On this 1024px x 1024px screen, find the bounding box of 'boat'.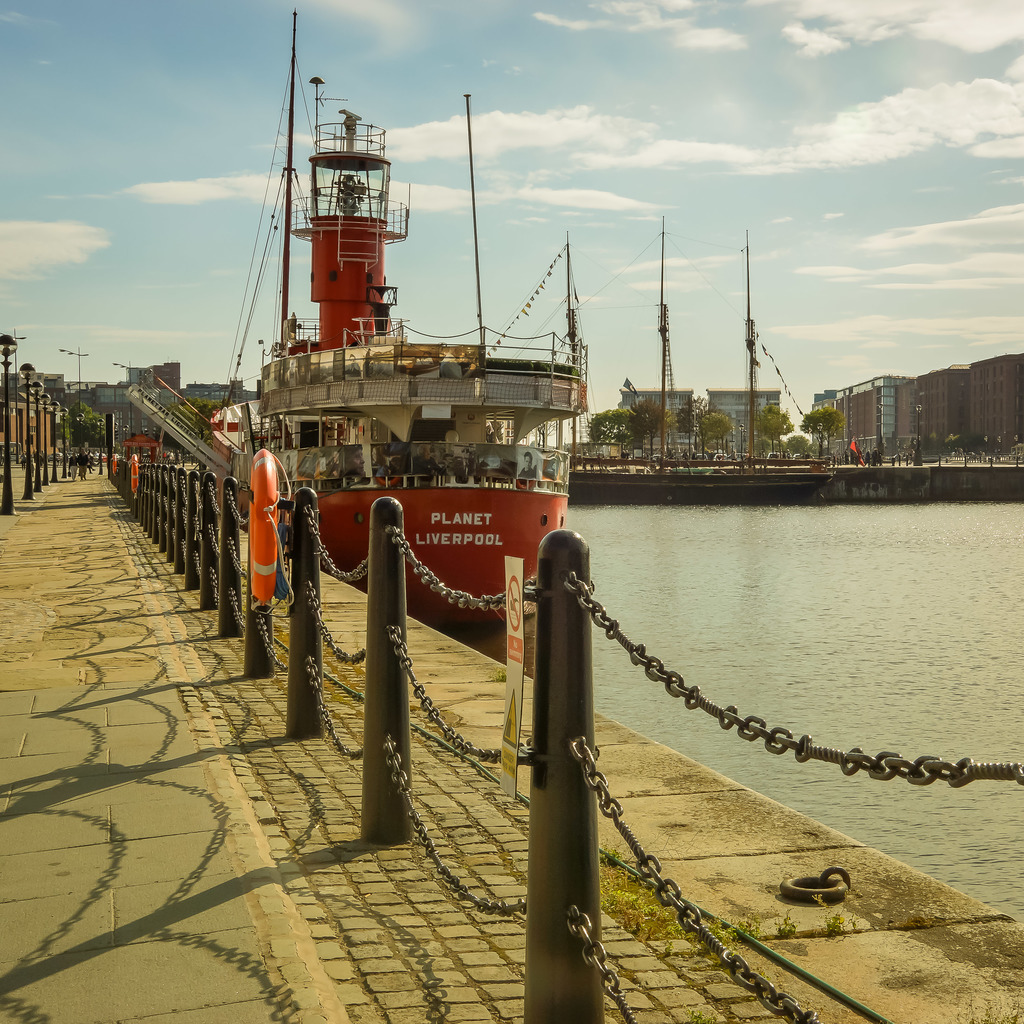
Bounding box: bbox=(566, 213, 836, 511).
